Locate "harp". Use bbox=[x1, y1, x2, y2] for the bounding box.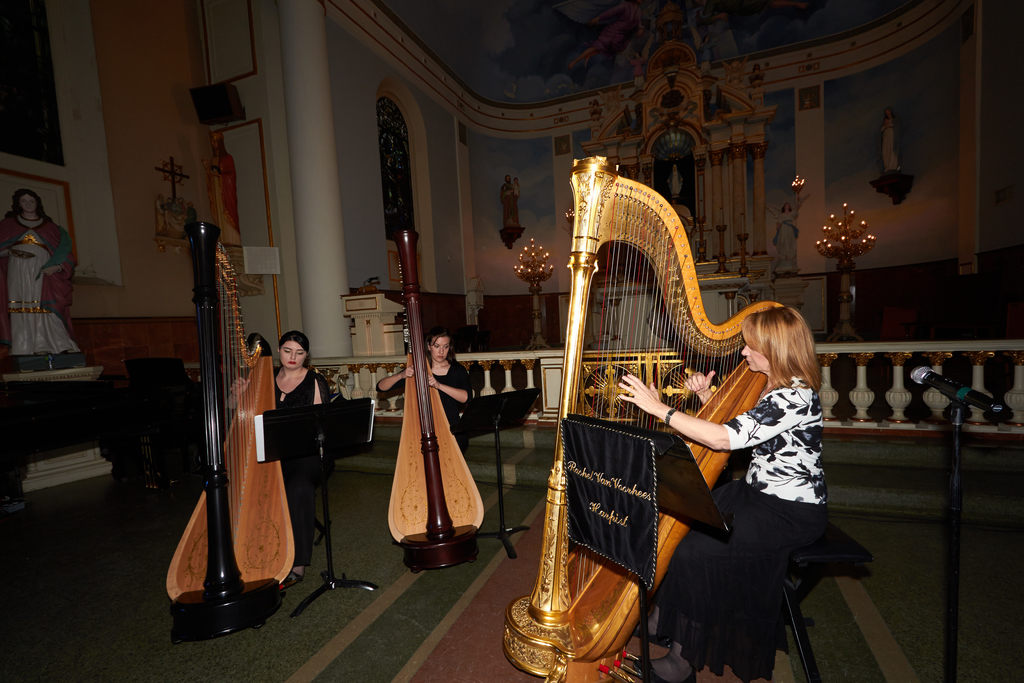
bbox=[505, 152, 781, 682].
